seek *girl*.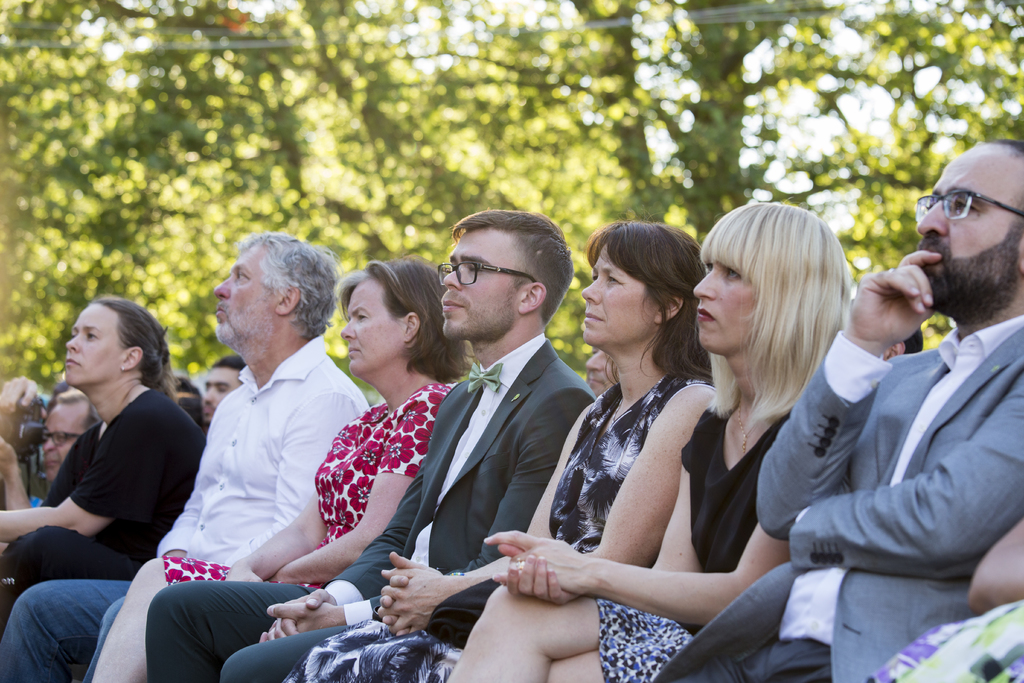
[0,297,184,678].
